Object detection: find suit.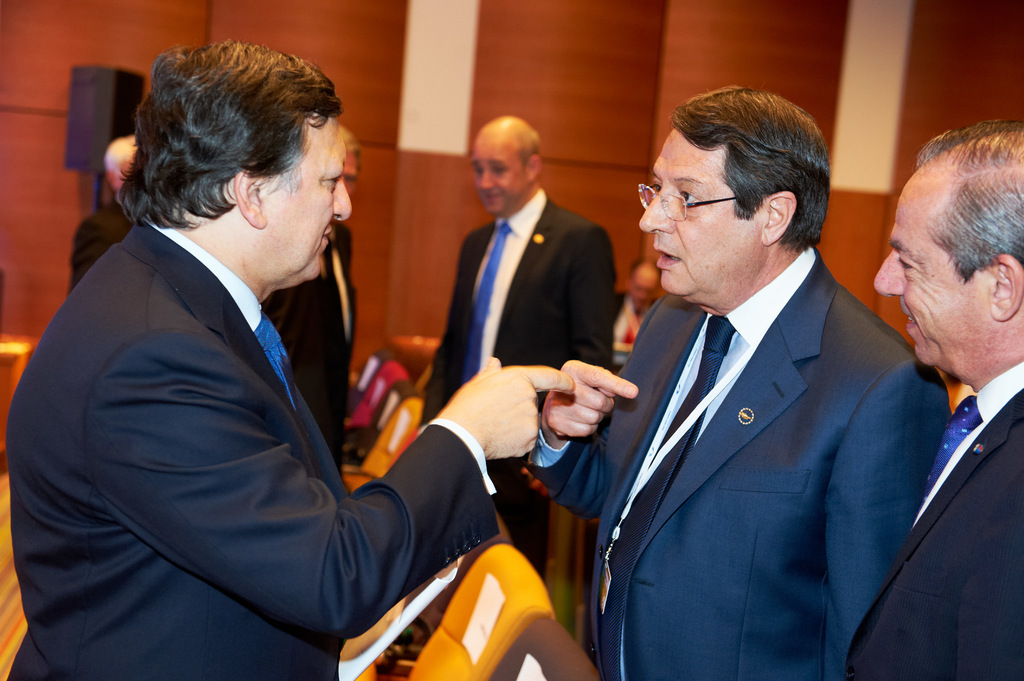
<box>523,246,950,680</box>.
